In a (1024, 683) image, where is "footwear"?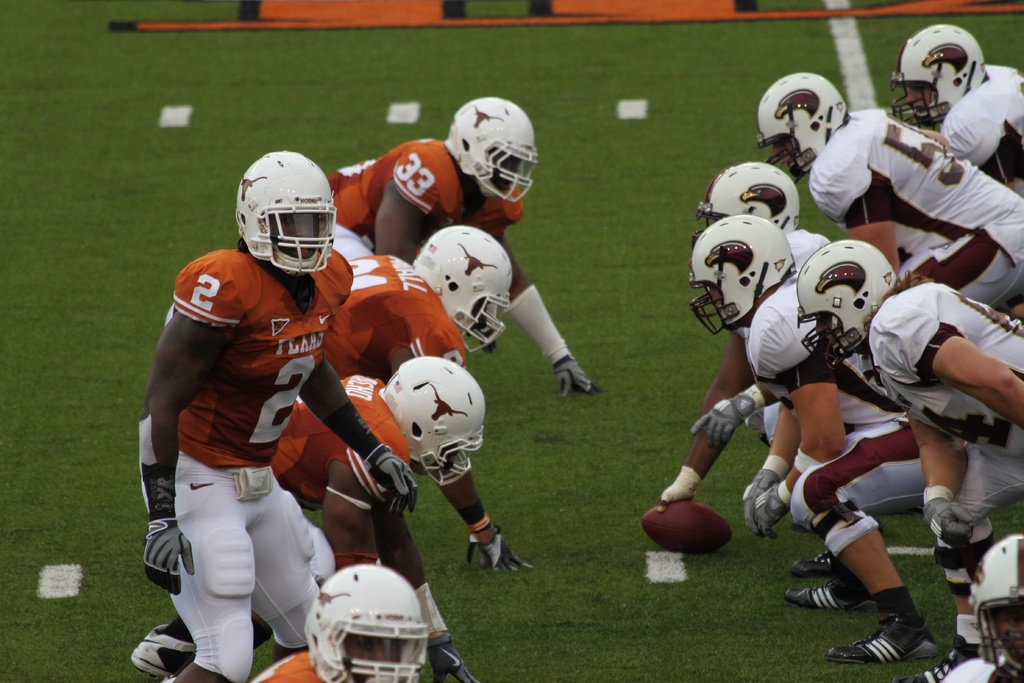
box=[783, 577, 884, 614].
